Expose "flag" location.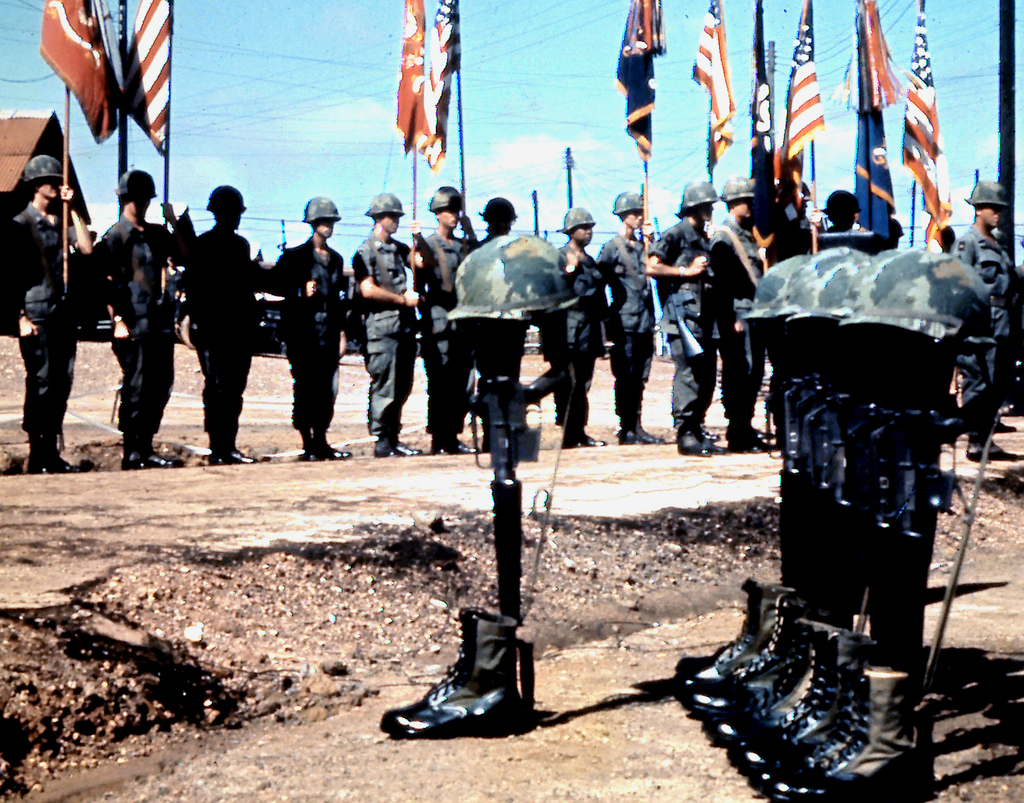
Exposed at Rect(34, 0, 125, 145).
